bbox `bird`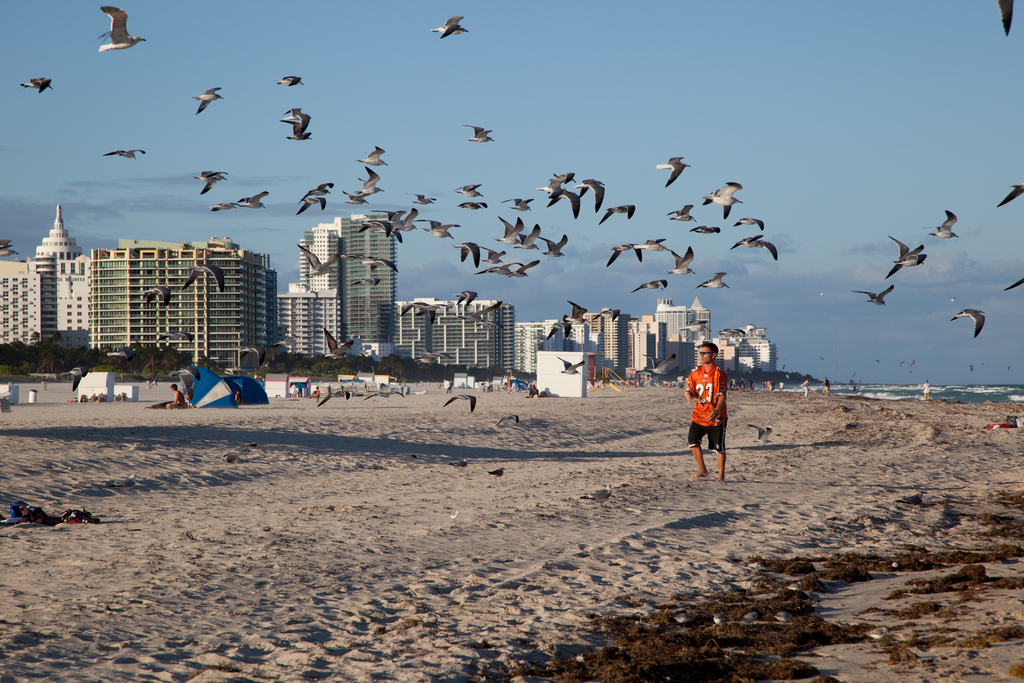
667 245 697 276
